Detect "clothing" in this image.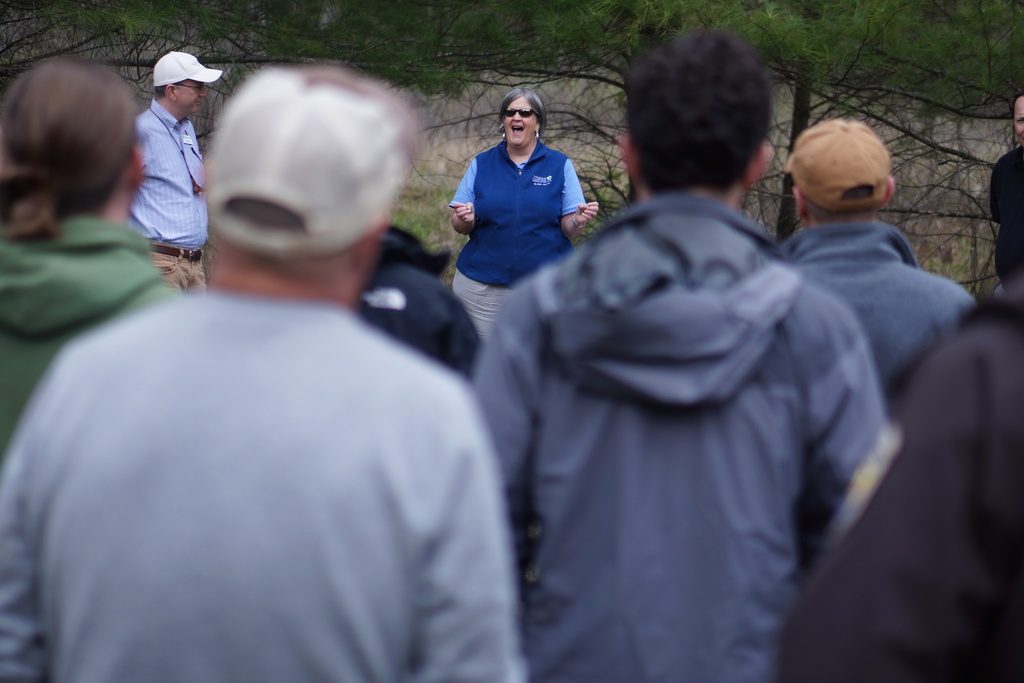
Detection: bbox(777, 284, 1023, 682).
